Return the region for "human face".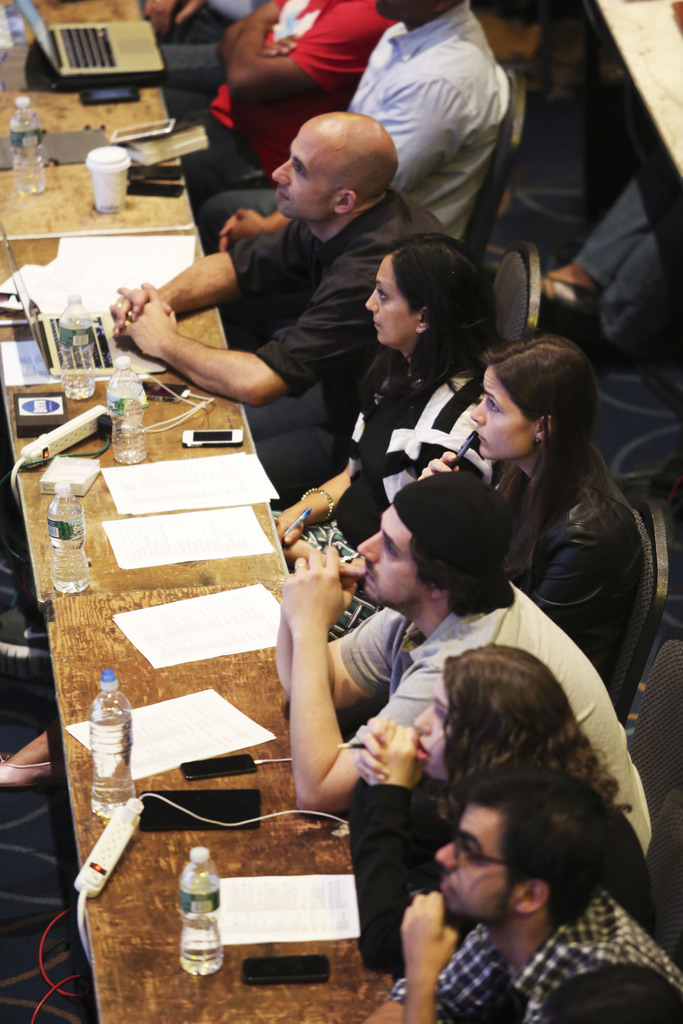
(414,684,456,780).
